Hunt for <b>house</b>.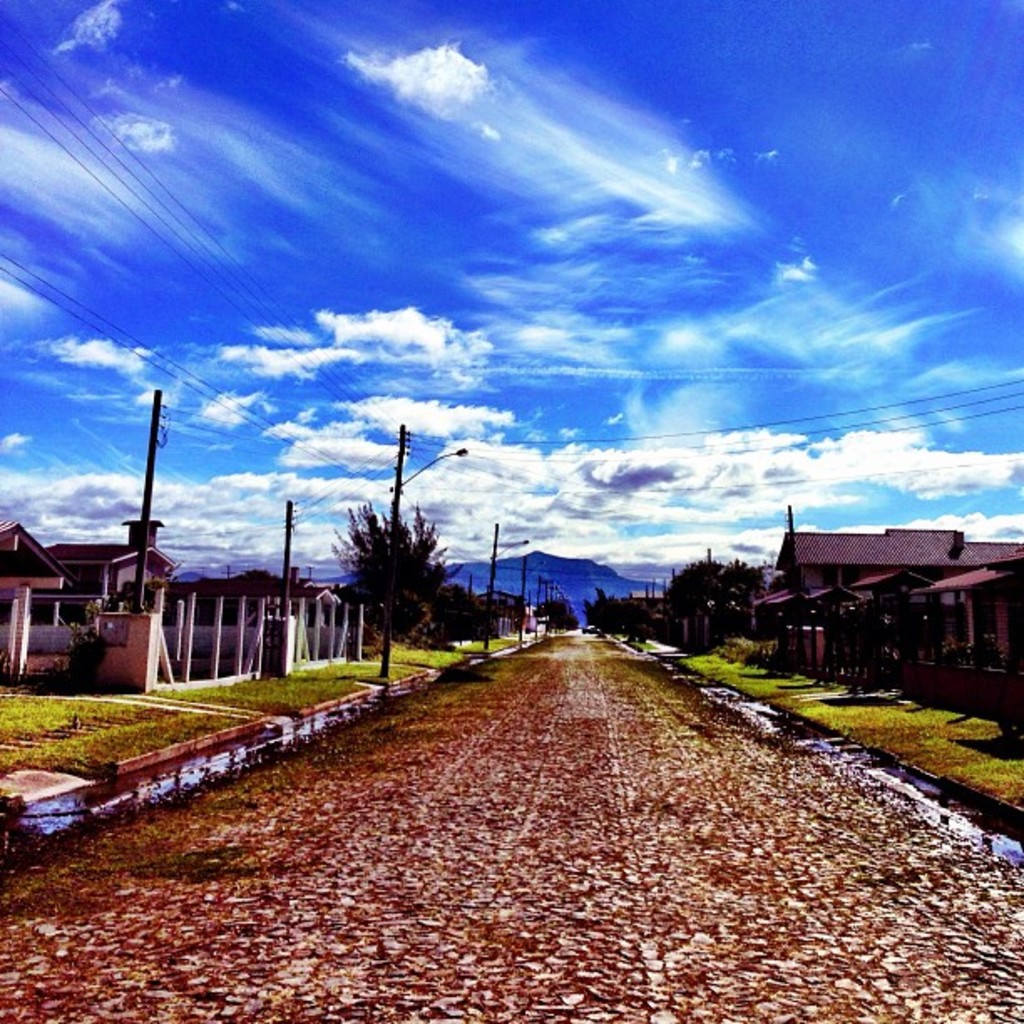
Hunted down at locate(750, 509, 1006, 694).
